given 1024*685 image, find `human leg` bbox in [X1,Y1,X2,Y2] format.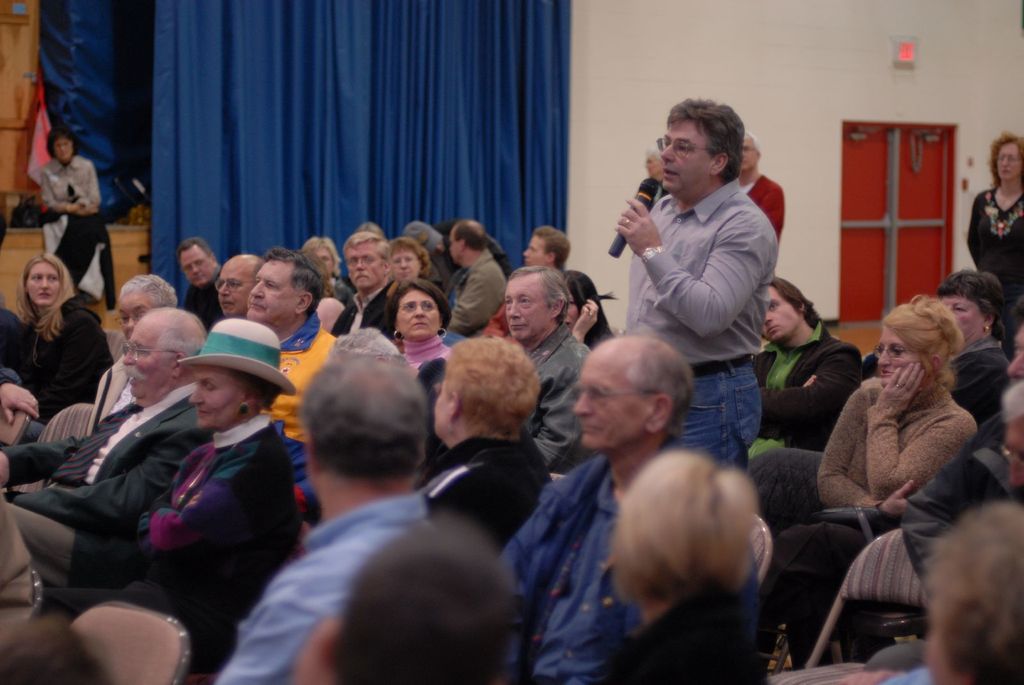
[666,354,758,467].
